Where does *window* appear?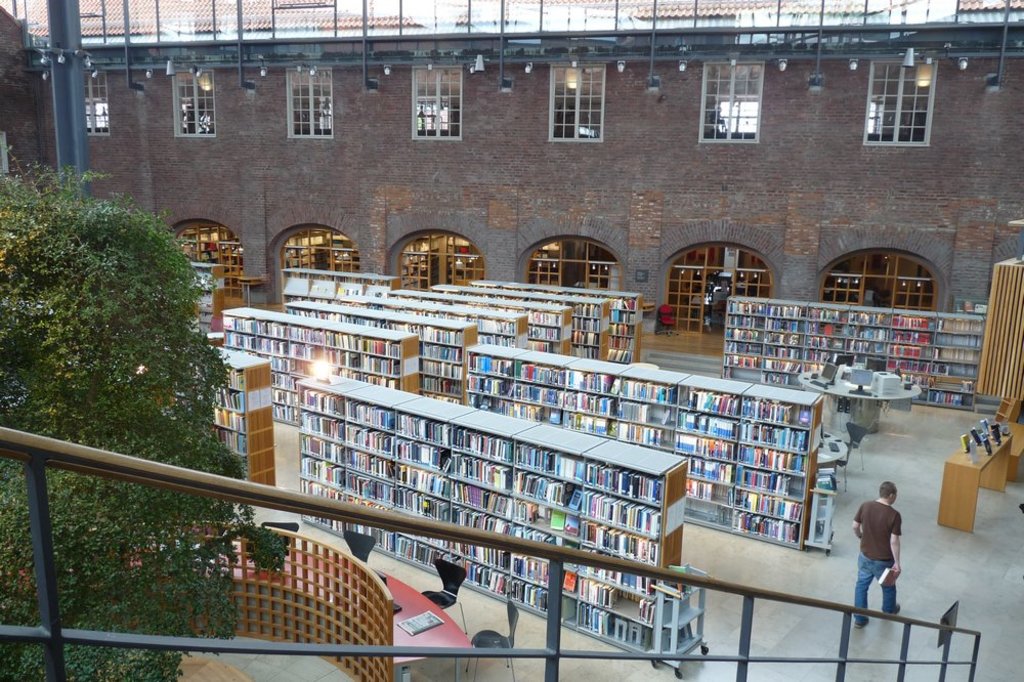
Appears at bbox=(85, 67, 110, 135).
